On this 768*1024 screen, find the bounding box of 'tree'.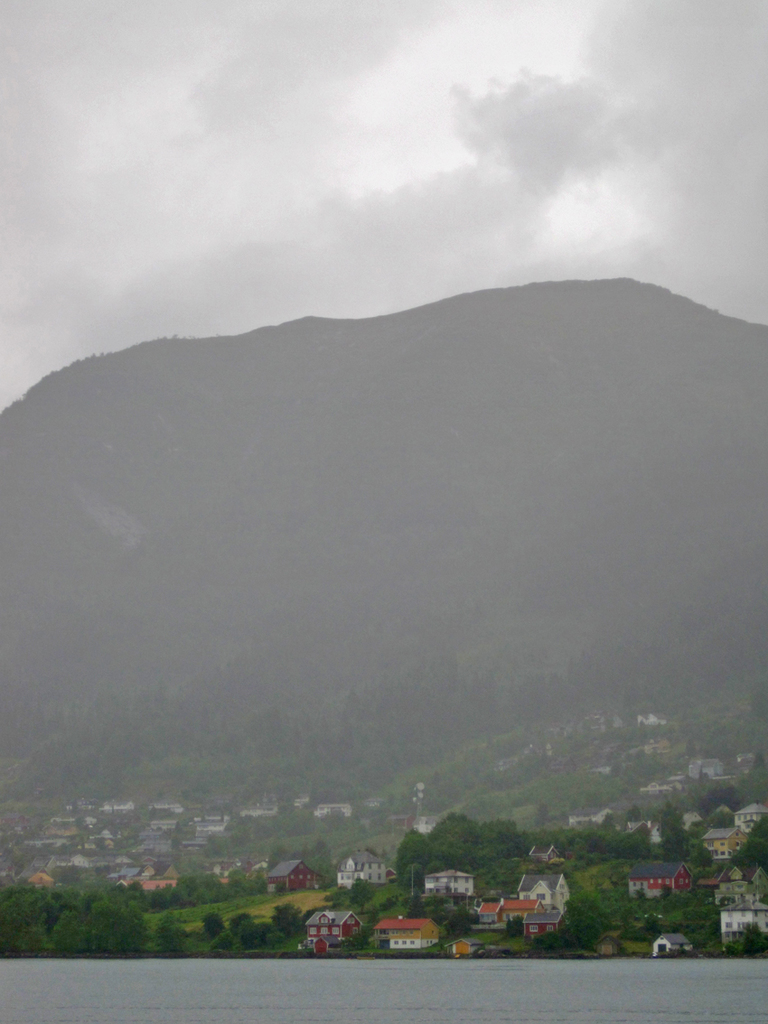
Bounding box: region(349, 875, 377, 916).
